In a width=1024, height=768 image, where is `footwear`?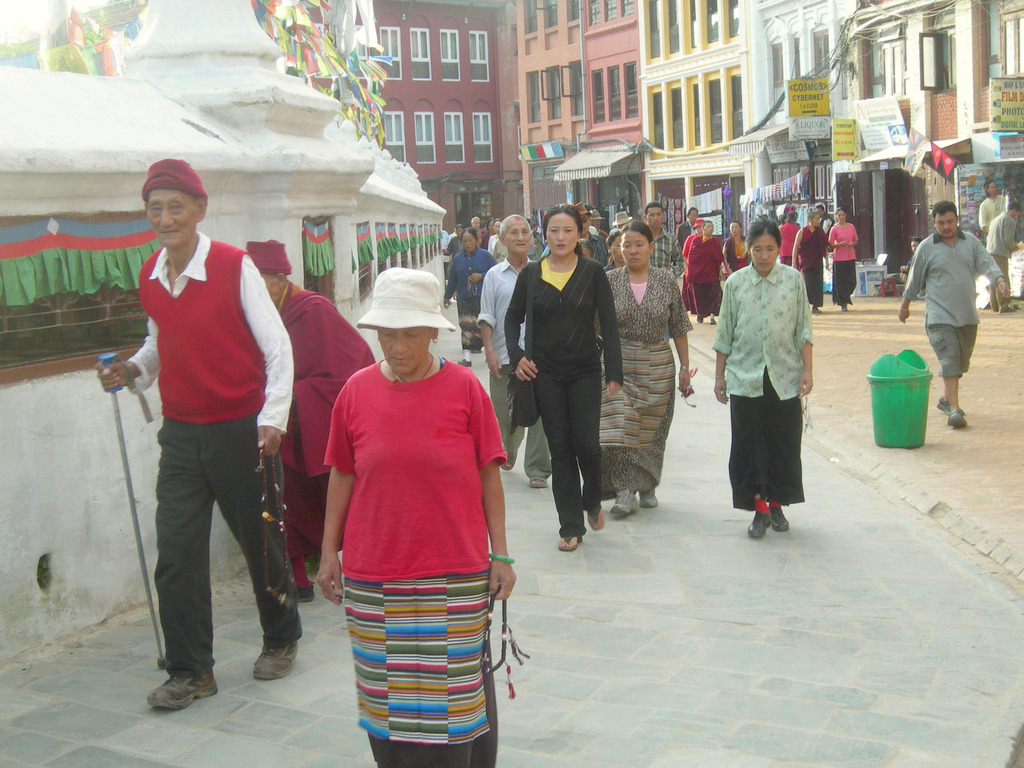
456, 355, 474, 369.
